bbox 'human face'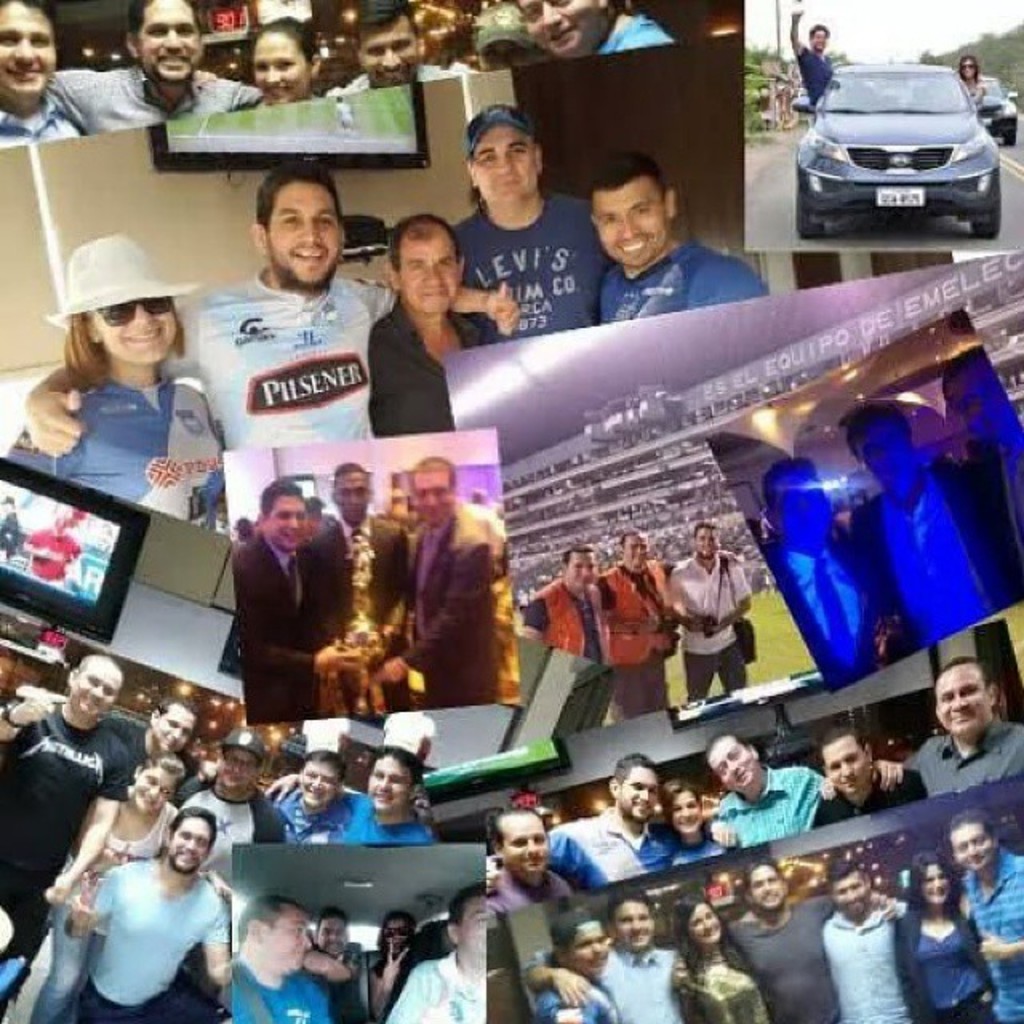
<box>163,813,211,877</box>
